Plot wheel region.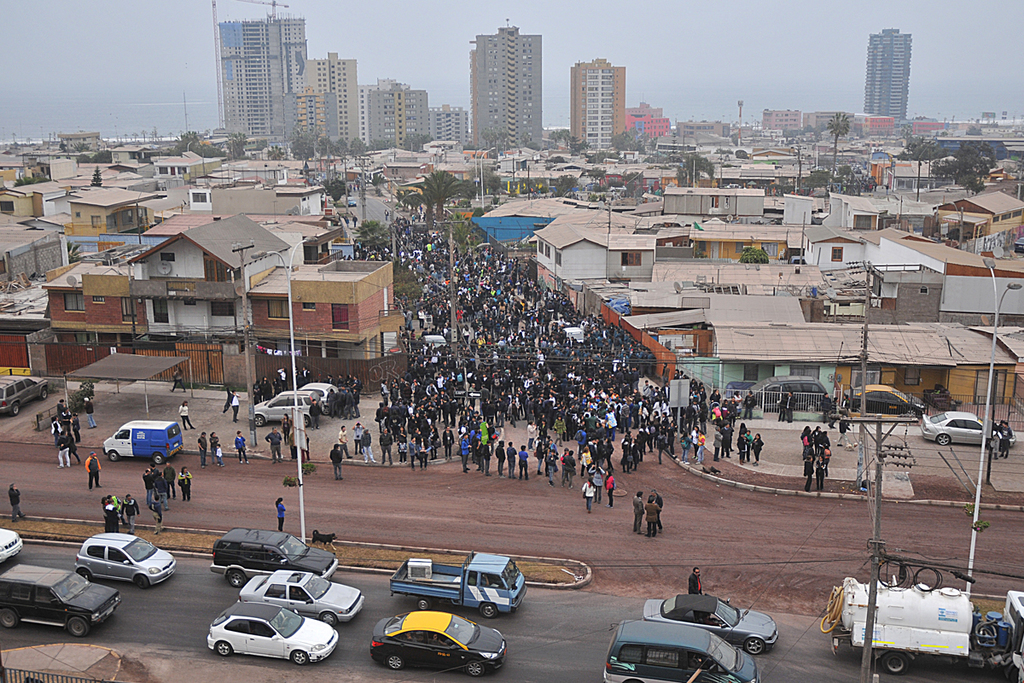
Plotted at left=940, top=433, right=954, bottom=445.
